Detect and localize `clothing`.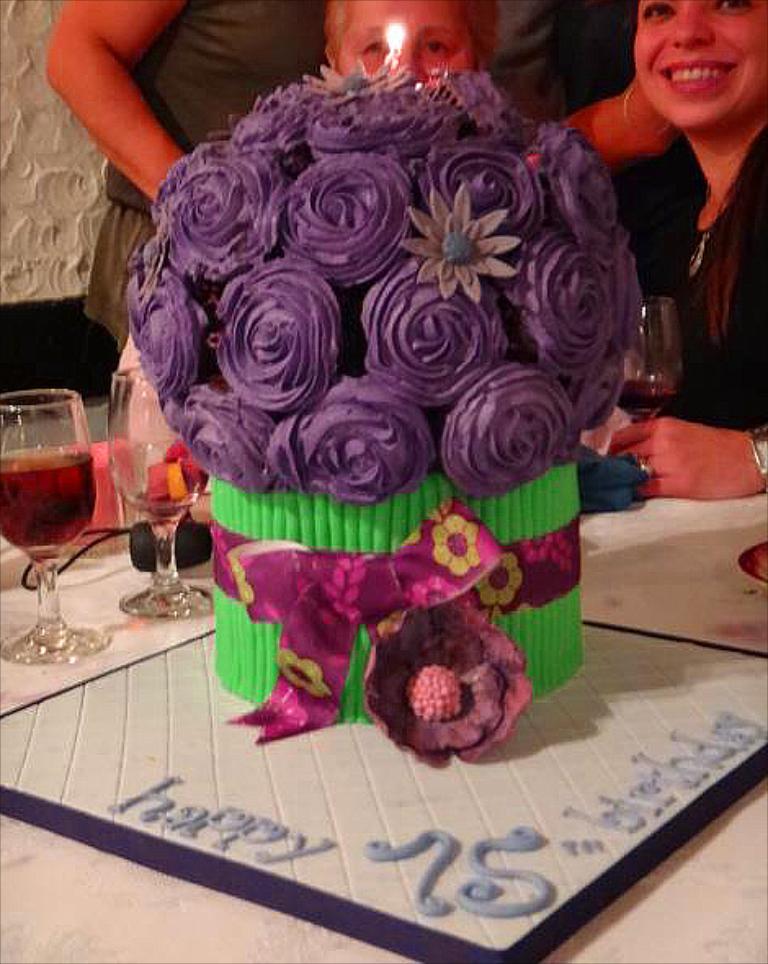
Localized at <region>83, 0, 324, 346</region>.
